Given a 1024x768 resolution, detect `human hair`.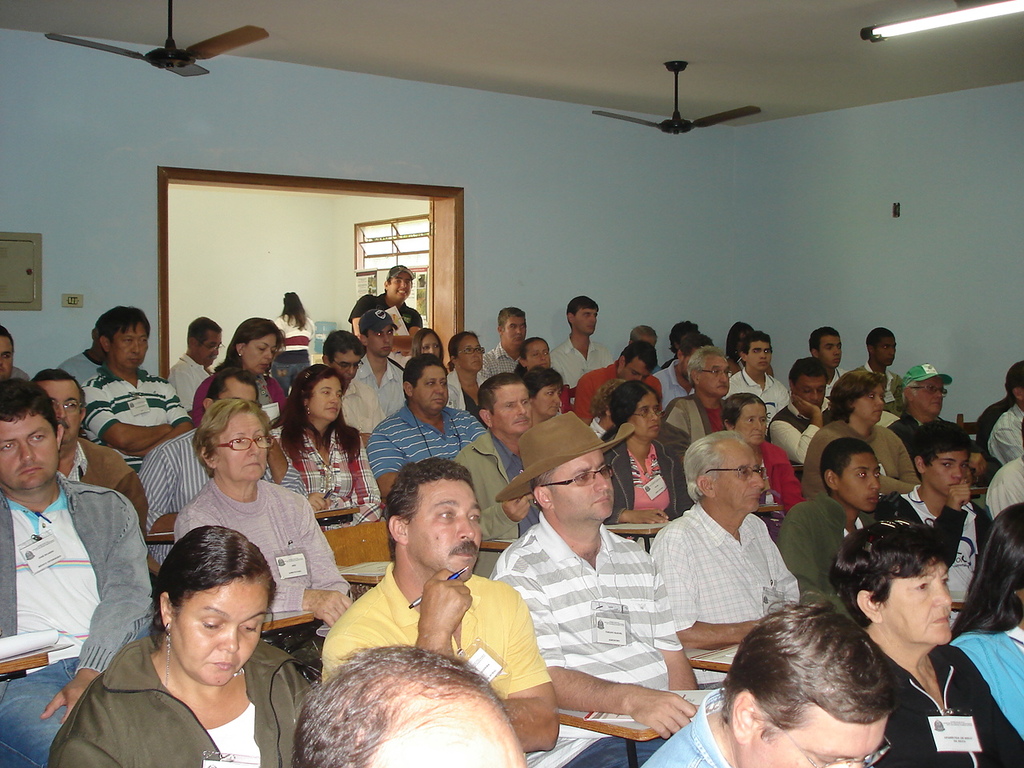
<bbox>681, 333, 714, 359</bbox>.
